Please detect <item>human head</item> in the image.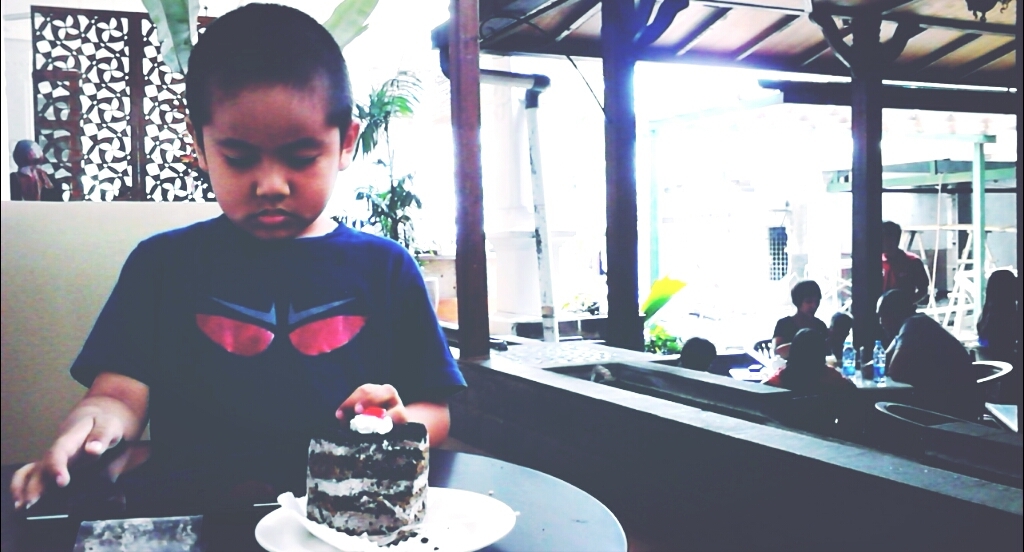
locate(789, 279, 821, 320).
